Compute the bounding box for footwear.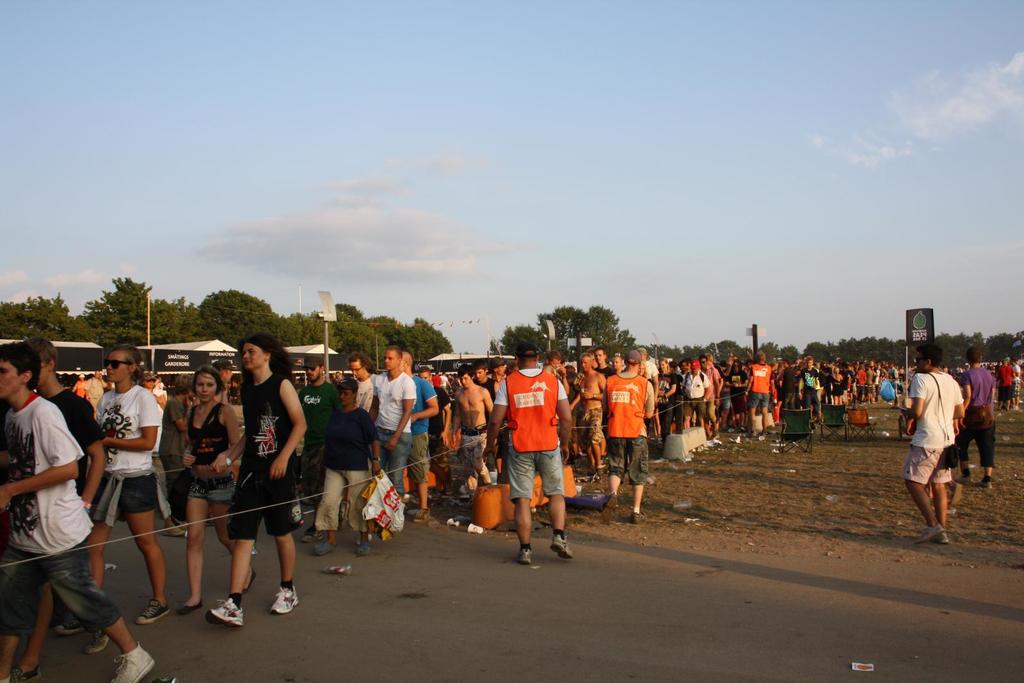
416/510/428/522.
